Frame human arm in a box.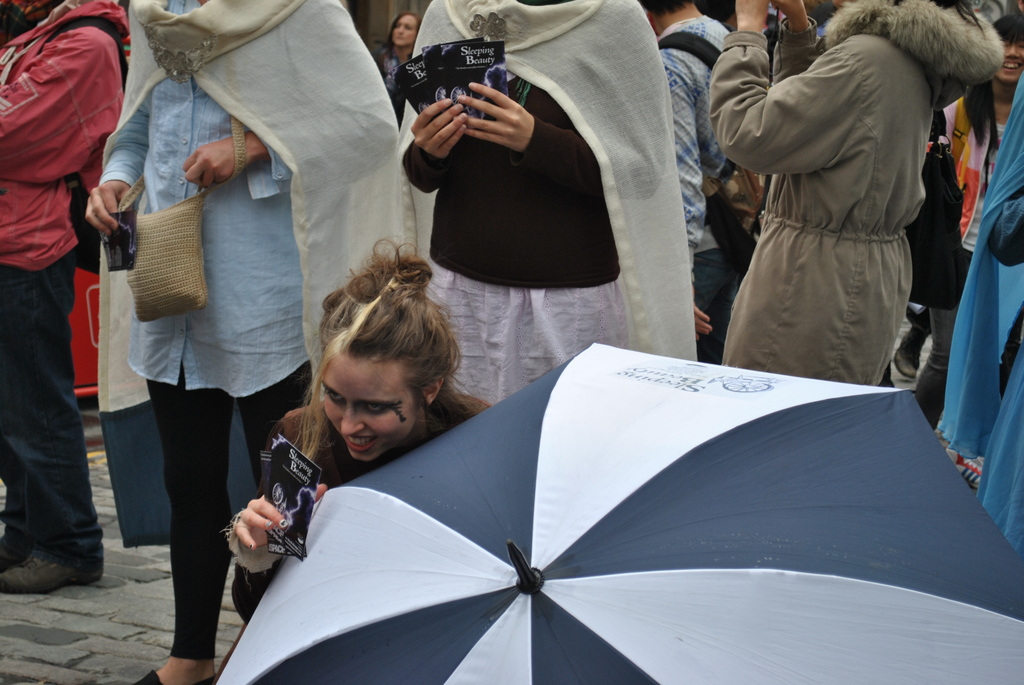
{"left": 712, "top": 0, "right": 878, "bottom": 177}.
